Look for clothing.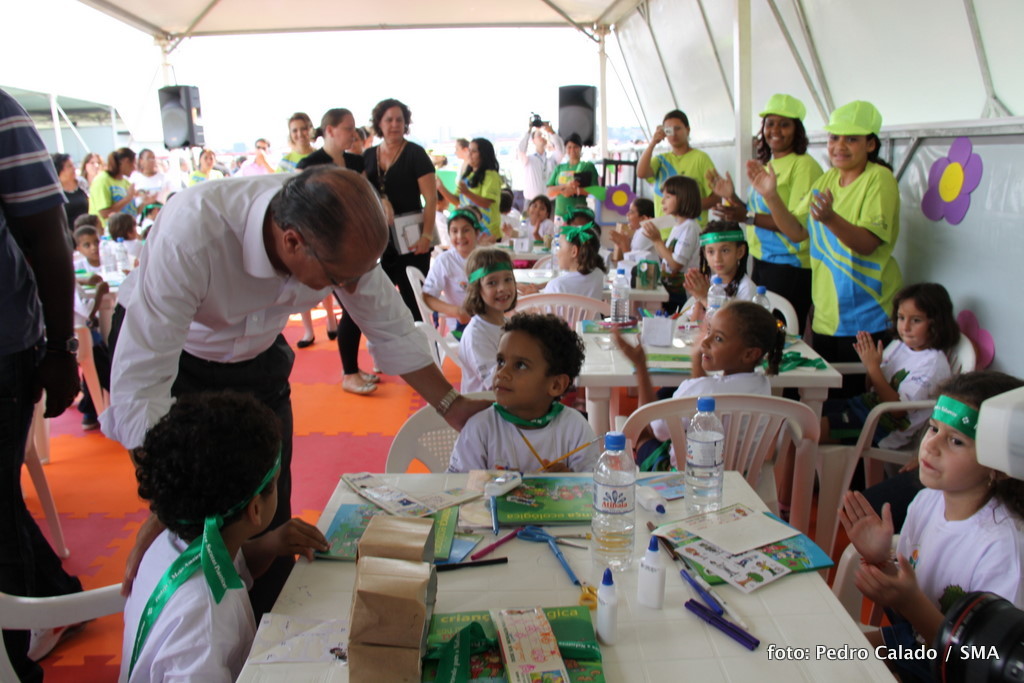
Found: 542/266/606/303.
